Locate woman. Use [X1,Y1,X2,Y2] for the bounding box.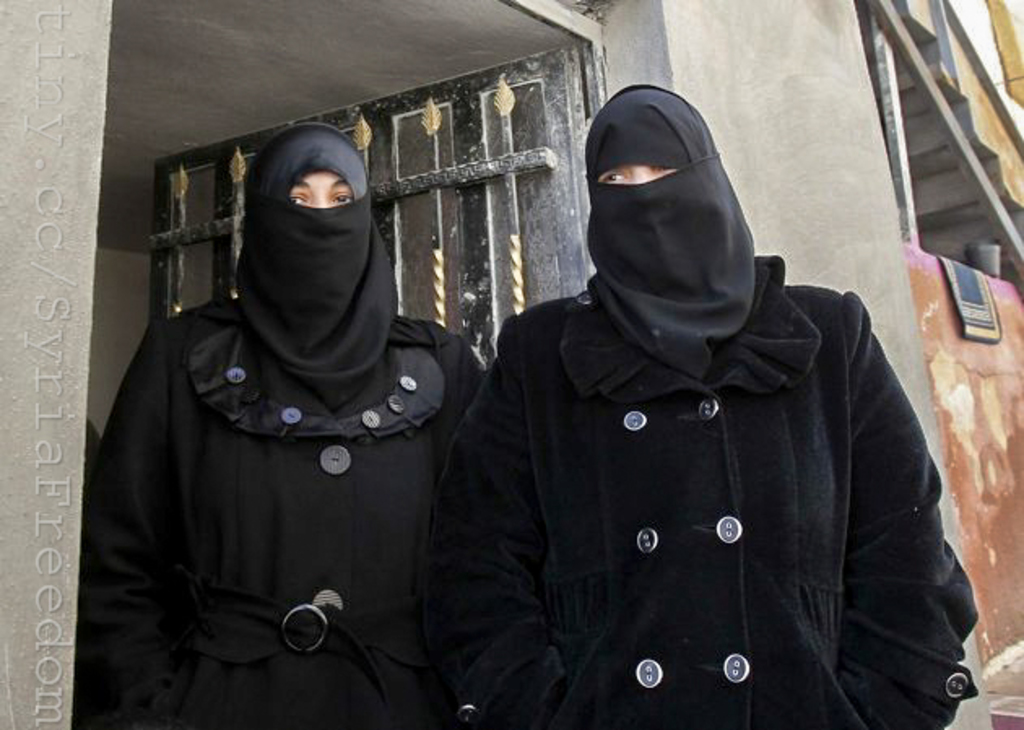
[65,83,479,729].
